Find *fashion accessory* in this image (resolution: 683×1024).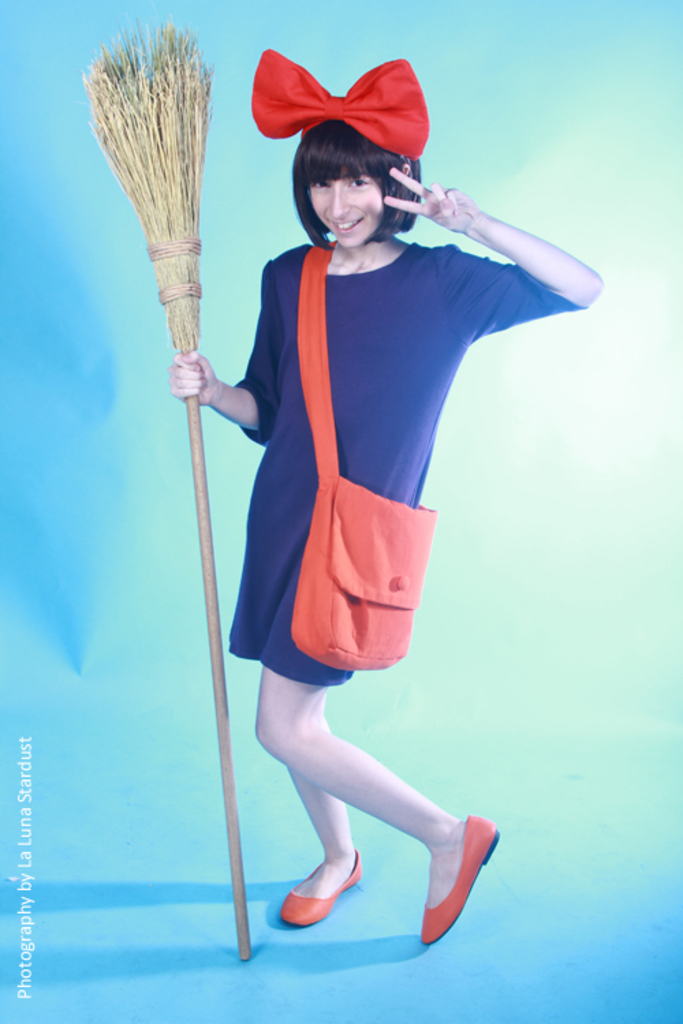
bbox=[422, 818, 500, 948].
